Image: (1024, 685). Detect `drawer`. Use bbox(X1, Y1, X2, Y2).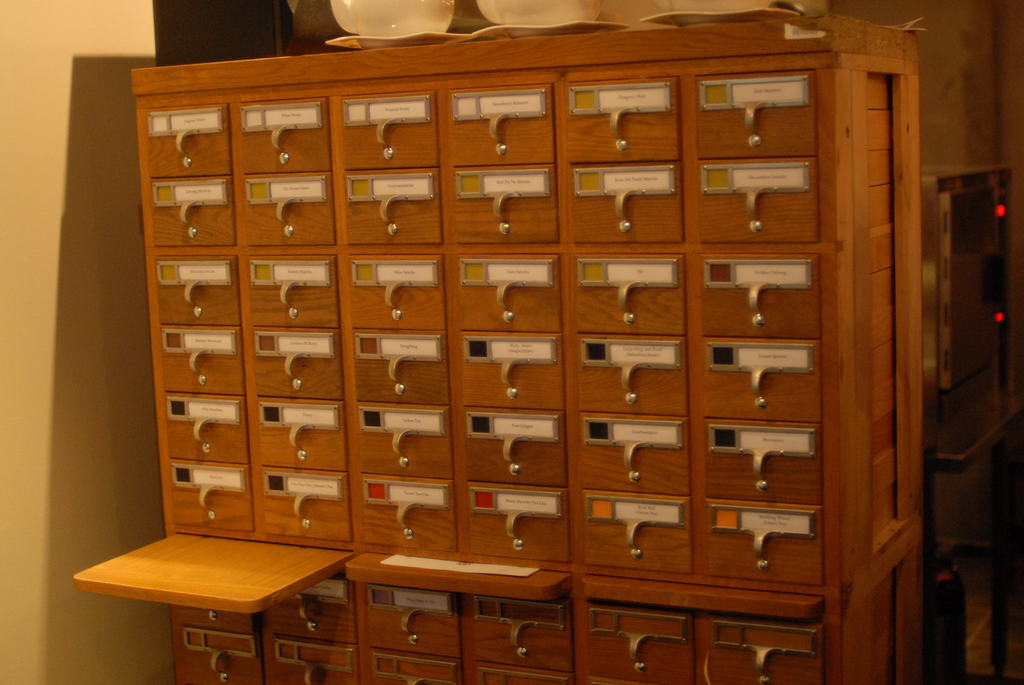
bbox(695, 253, 824, 339).
